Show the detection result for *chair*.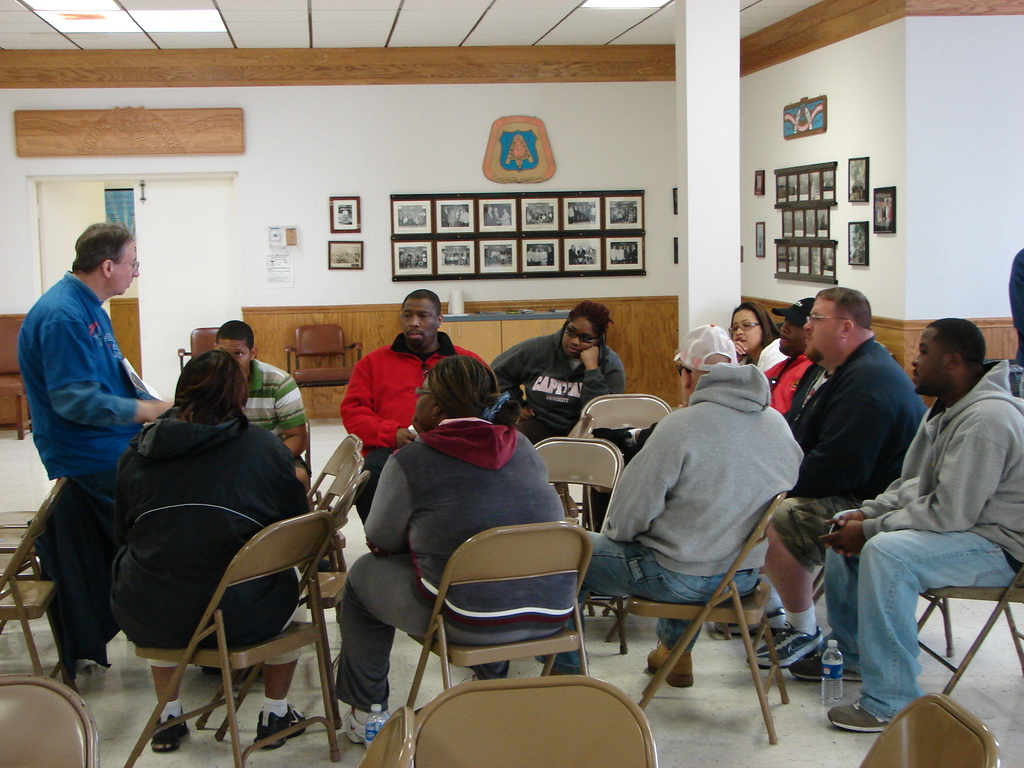
BBox(355, 703, 416, 767).
